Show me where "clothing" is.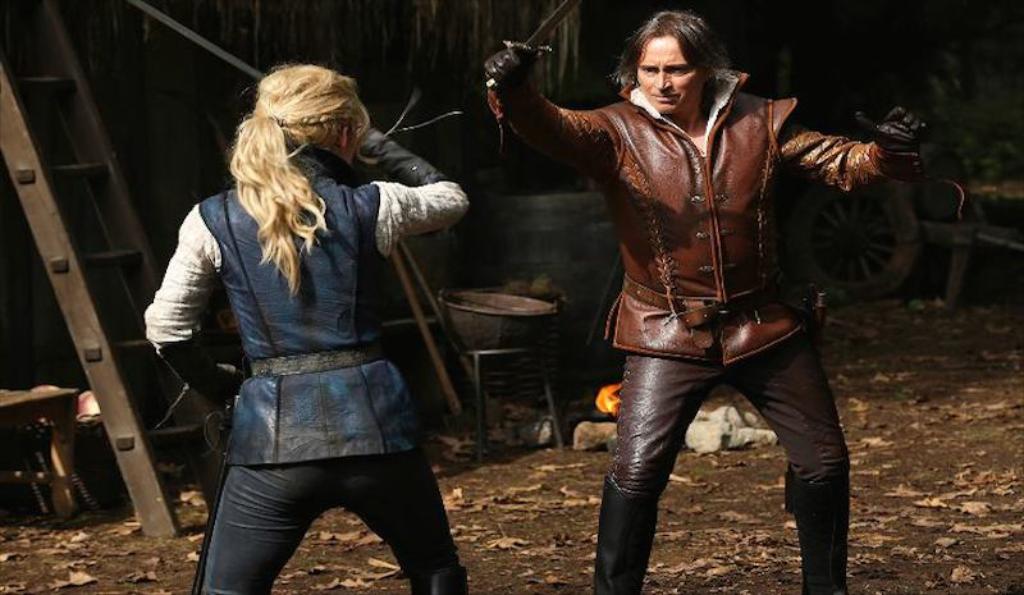
"clothing" is at left=468, top=67, right=896, bottom=594.
